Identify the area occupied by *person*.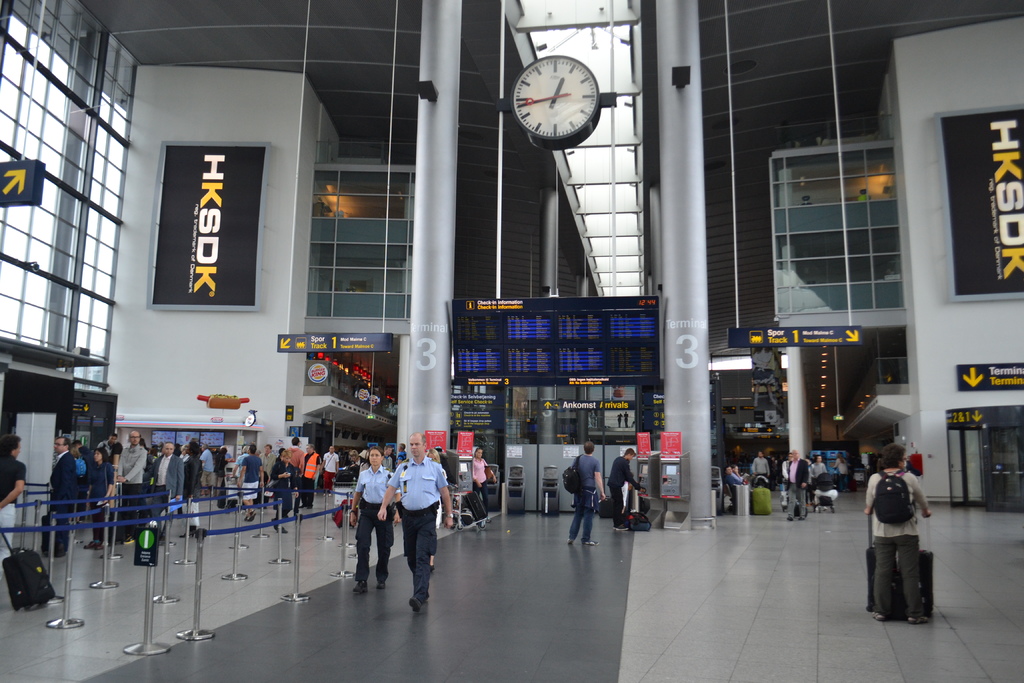
Area: pyautogui.locateOnScreen(616, 413, 621, 429).
